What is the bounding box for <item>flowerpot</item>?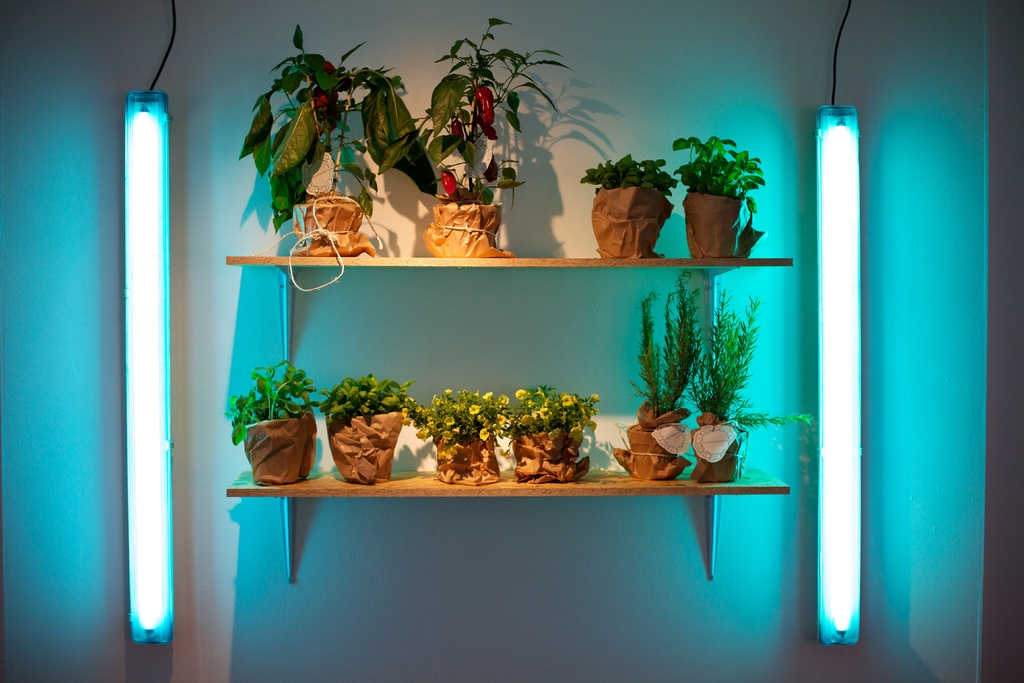
x1=595 y1=185 x2=677 y2=258.
